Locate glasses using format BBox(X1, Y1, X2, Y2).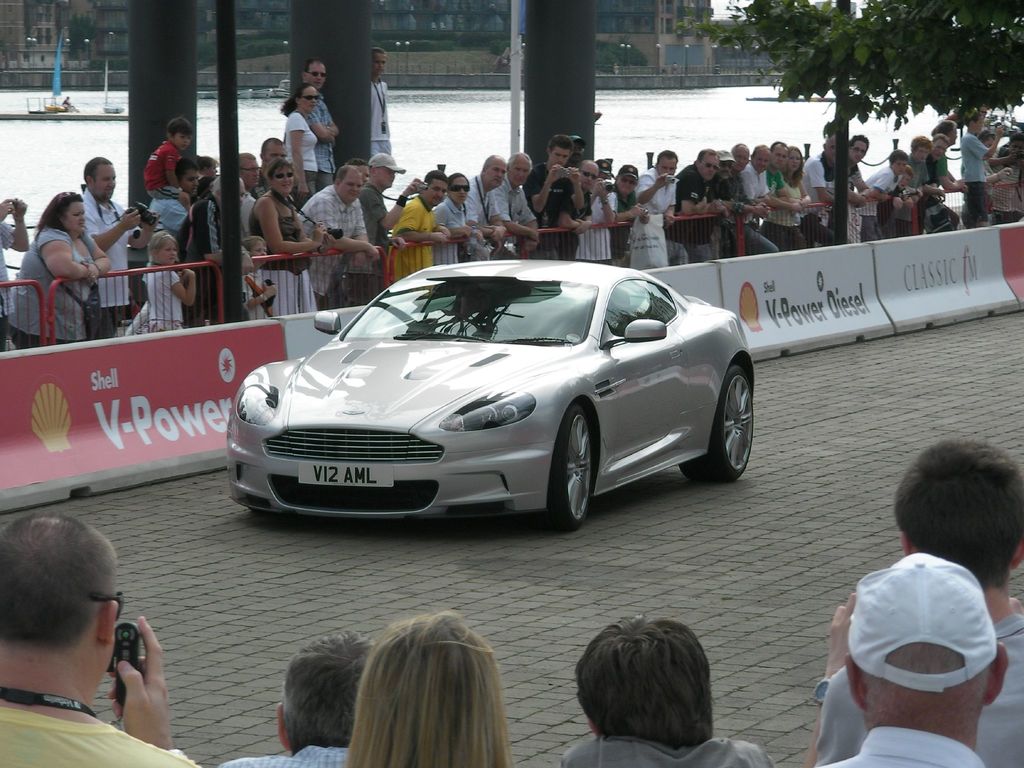
BBox(579, 171, 596, 180).
